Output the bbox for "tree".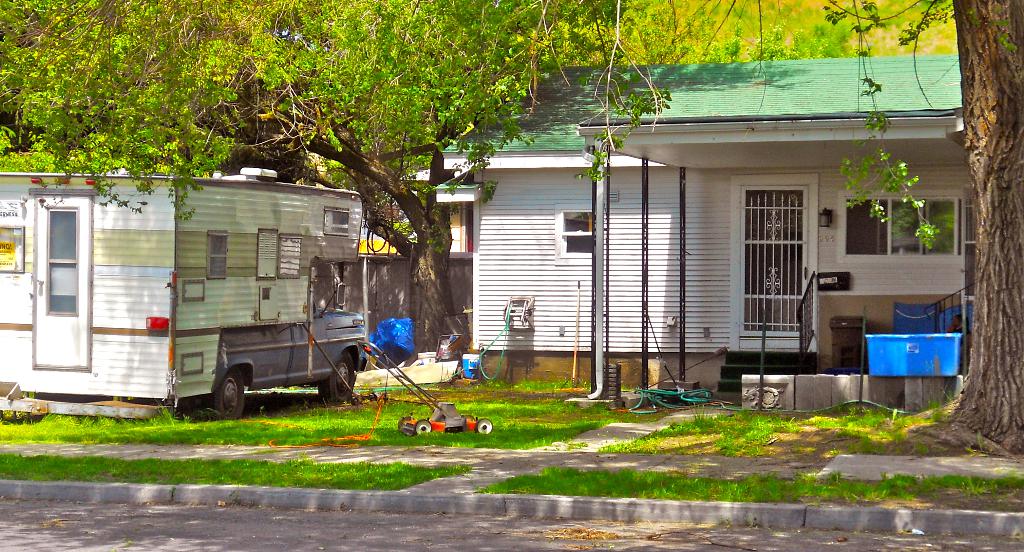
box(811, 0, 1023, 474).
